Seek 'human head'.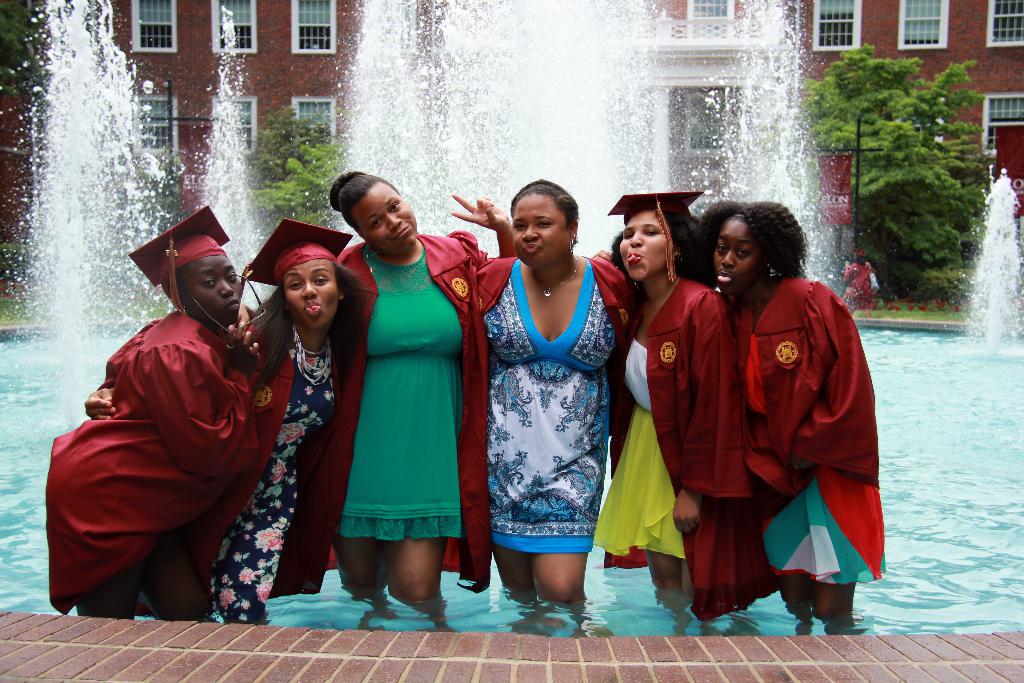
<bbox>507, 180, 578, 276</bbox>.
